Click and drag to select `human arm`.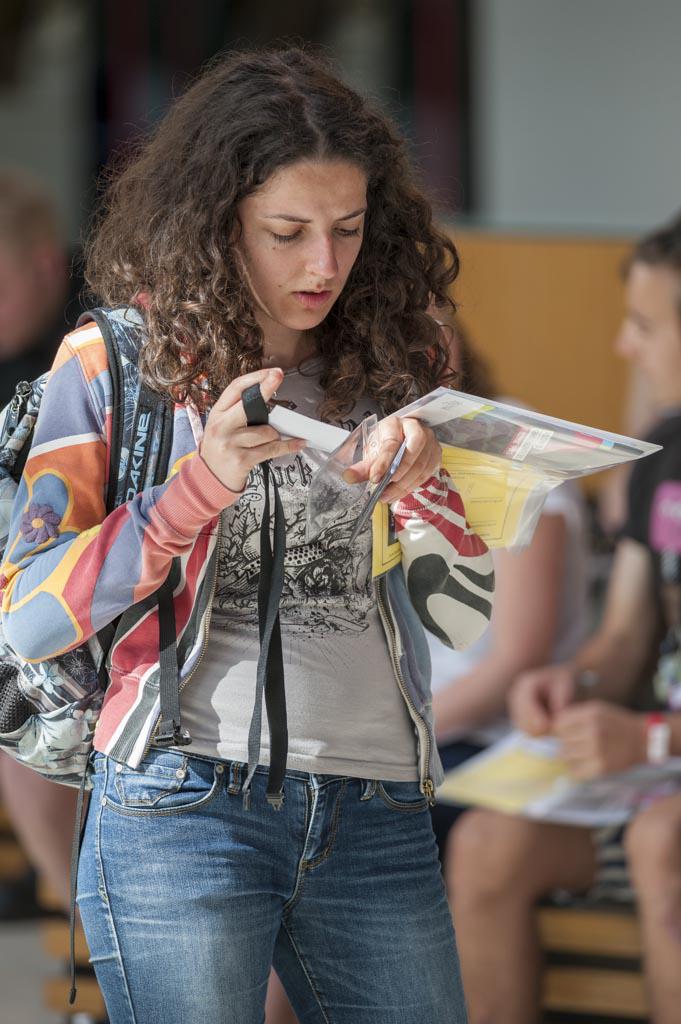
Selection: bbox=[556, 696, 680, 781].
